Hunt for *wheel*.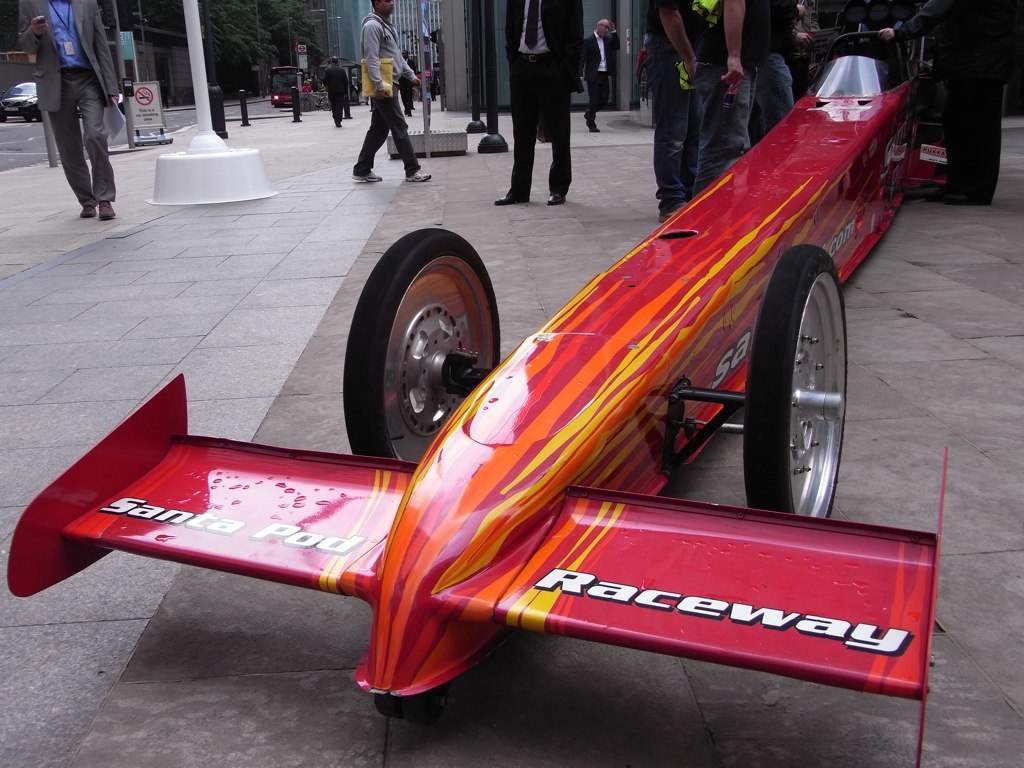
Hunted down at Rect(295, 97, 309, 114).
